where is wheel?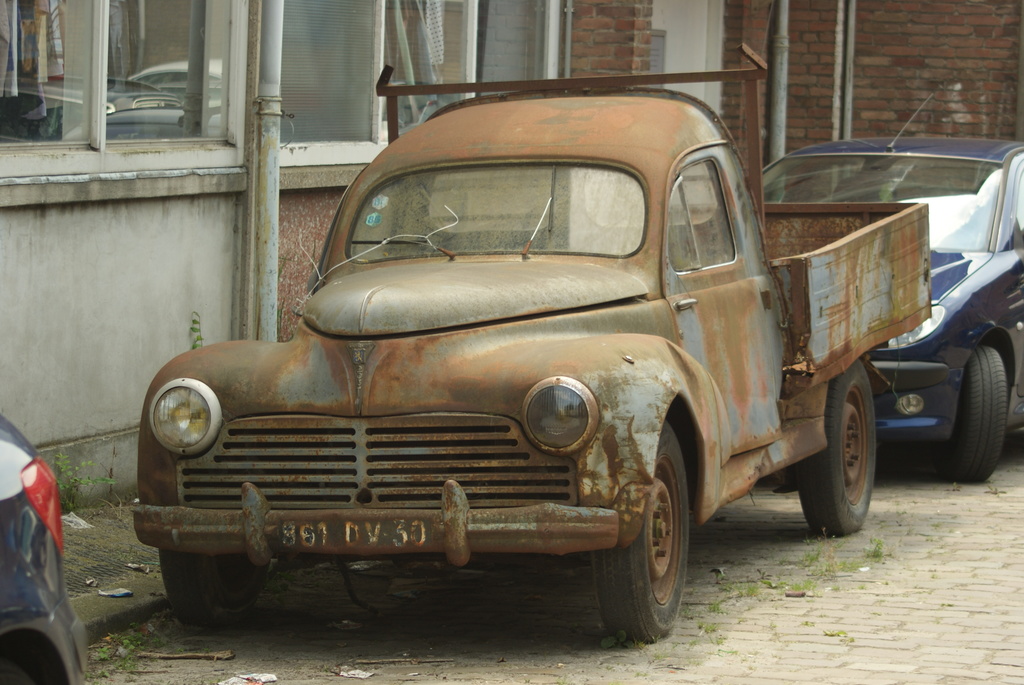
[596,451,698,642].
